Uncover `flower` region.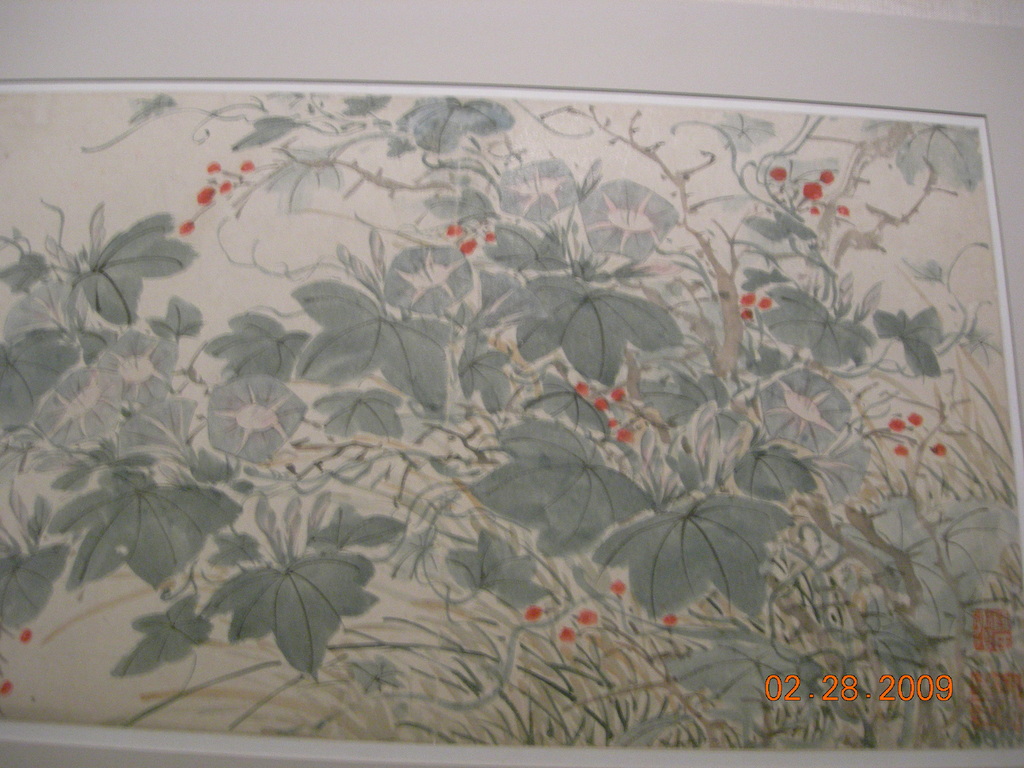
Uncovered: BBox(242, 157, 255, 173).
